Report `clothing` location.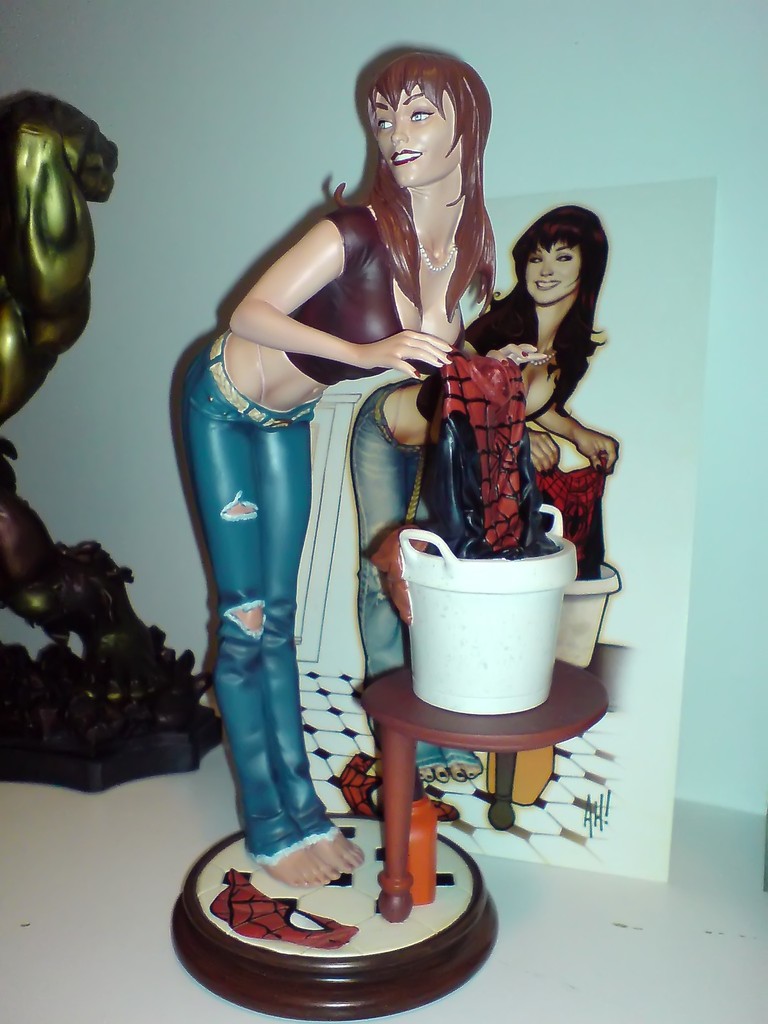
Report: {"x1": 551, "y1": 461, "x2": 612, "y2": 577}.
